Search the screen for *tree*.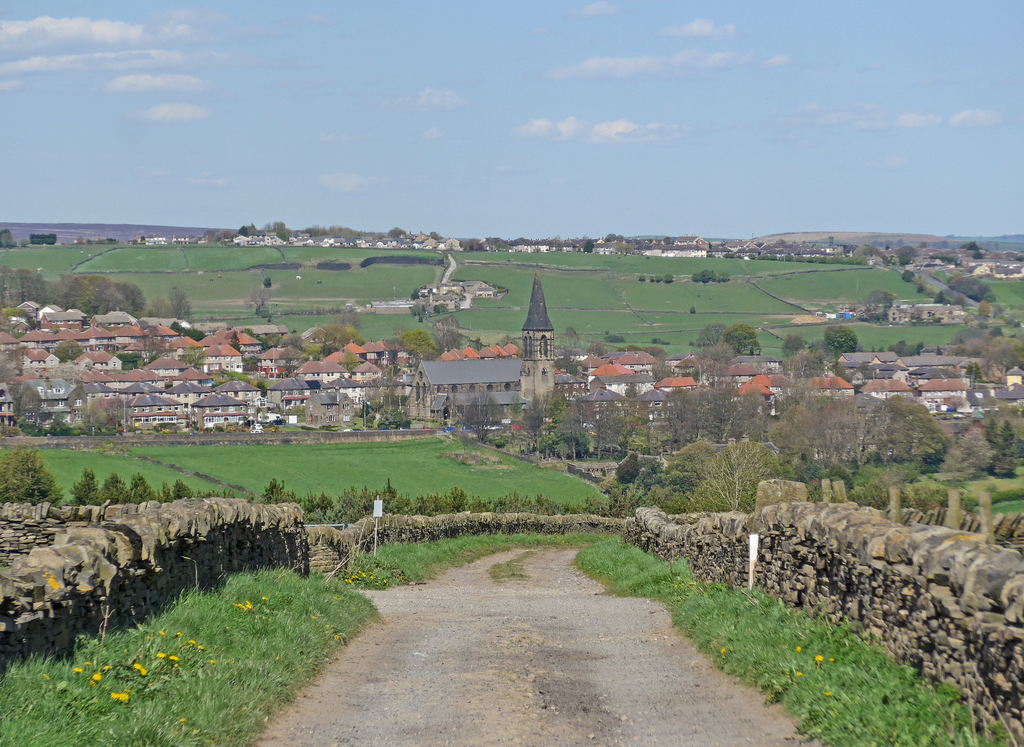
Found at (x1=496, y1=334, x2=525, y2=350).
